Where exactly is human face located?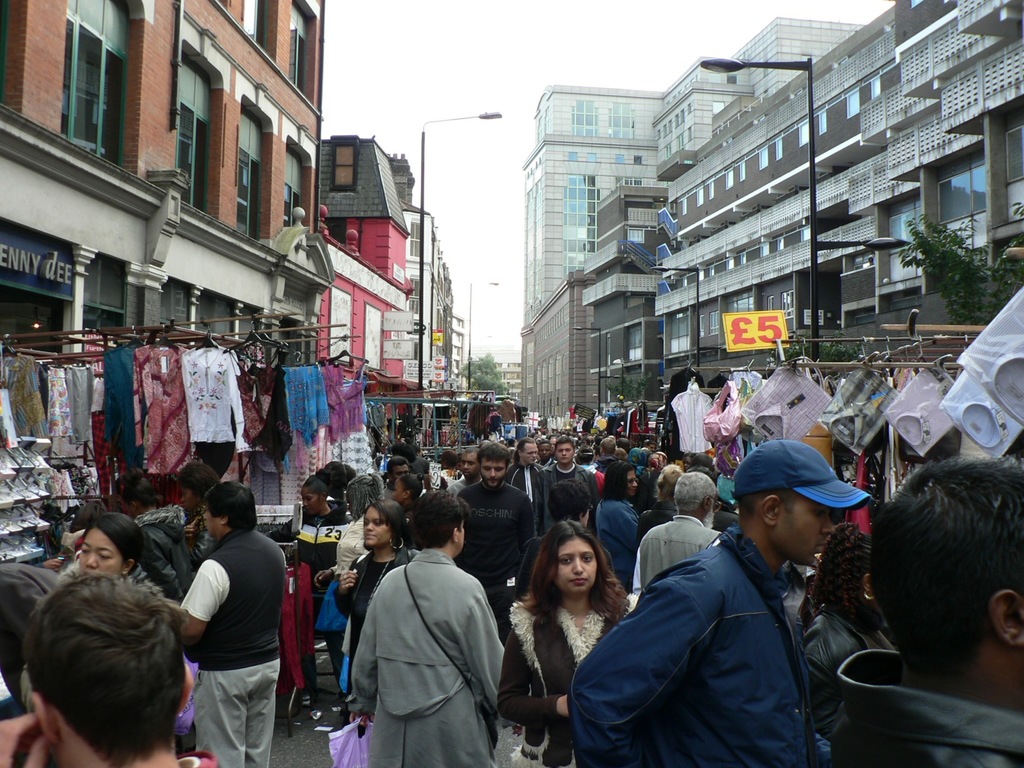
Its bounding box is box=[300, 484, 323, 510].
